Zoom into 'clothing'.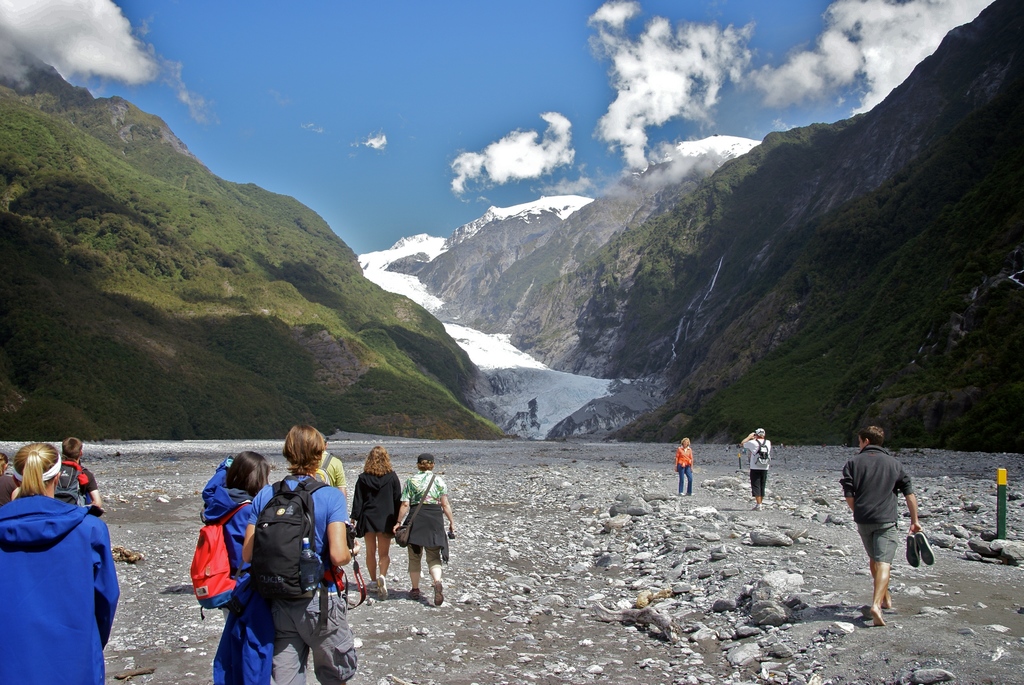
Zoom target: crop(316, 448, 346, 488).
